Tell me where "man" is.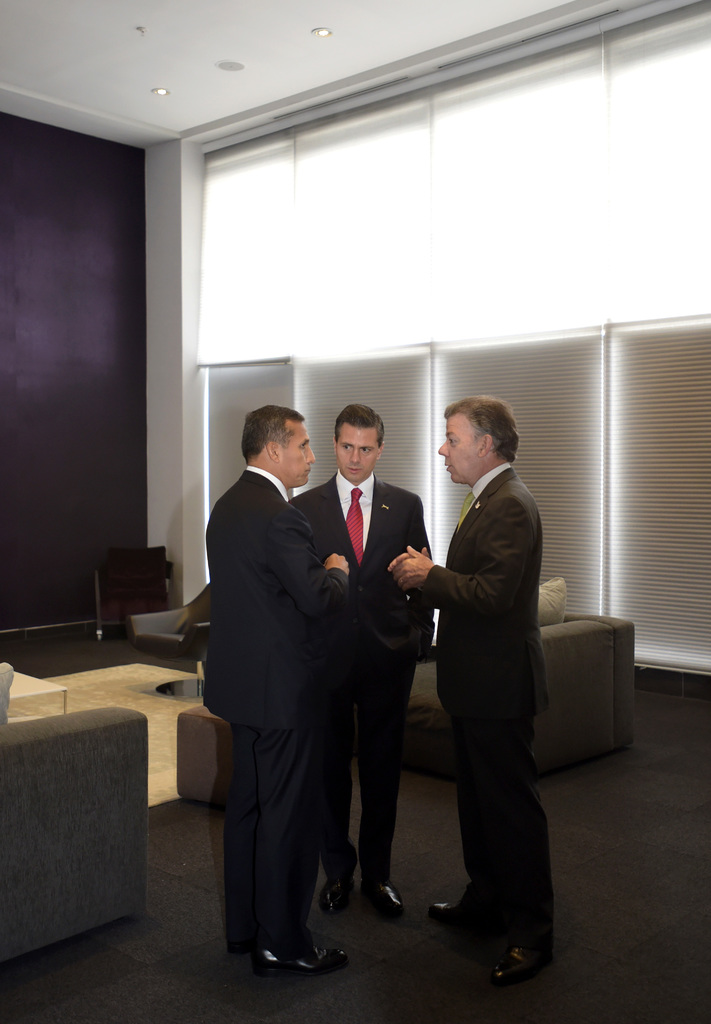
"man" is at <region>386, 362, 571, 957</region>.
